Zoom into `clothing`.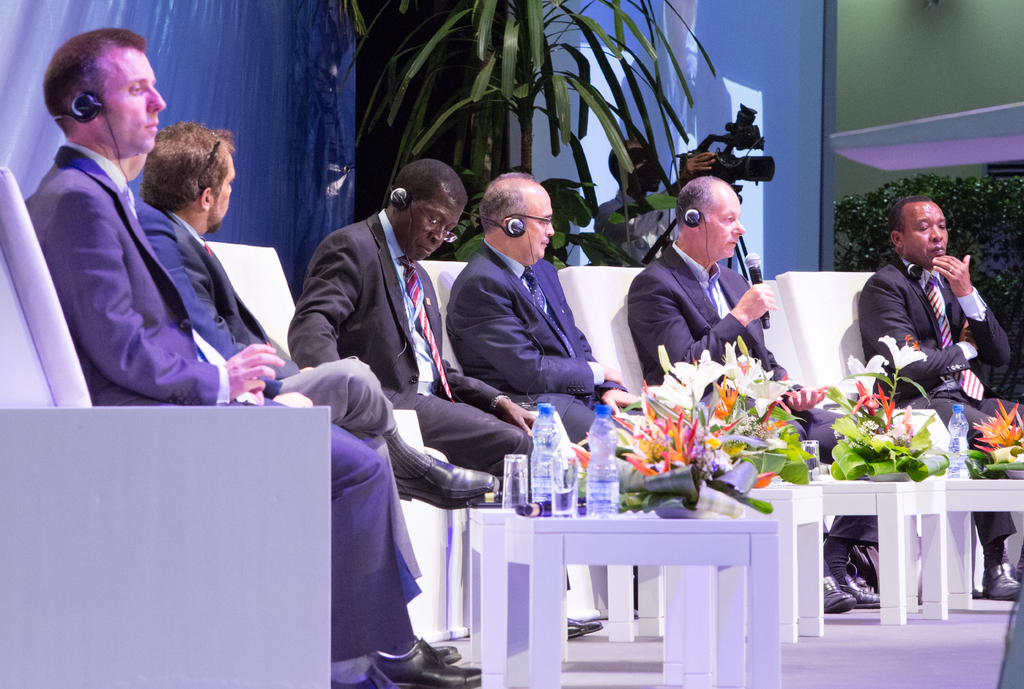
Zoom target: x1=628 y1=239 x2=838 y2=456.
